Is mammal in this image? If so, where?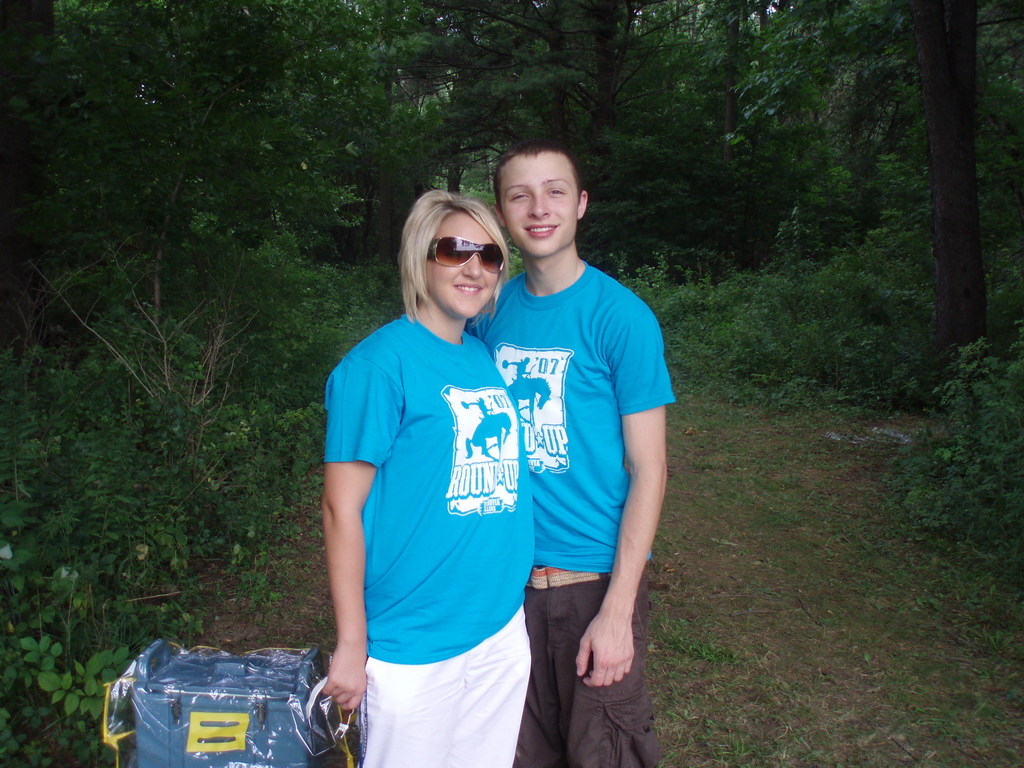
Yes, at [460, 137, 680, 767].
